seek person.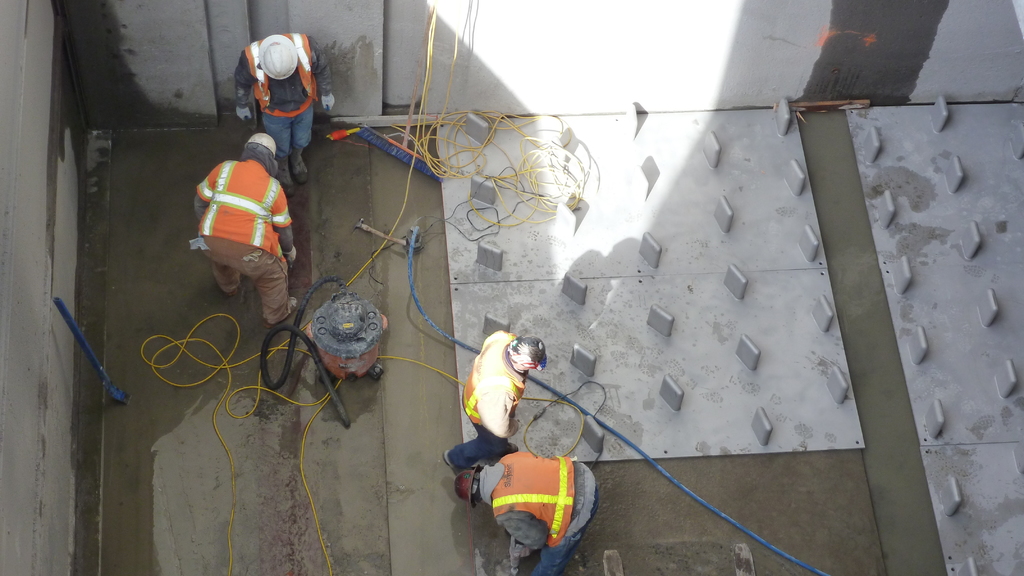
bbox=(452, 449, 597, 575).
